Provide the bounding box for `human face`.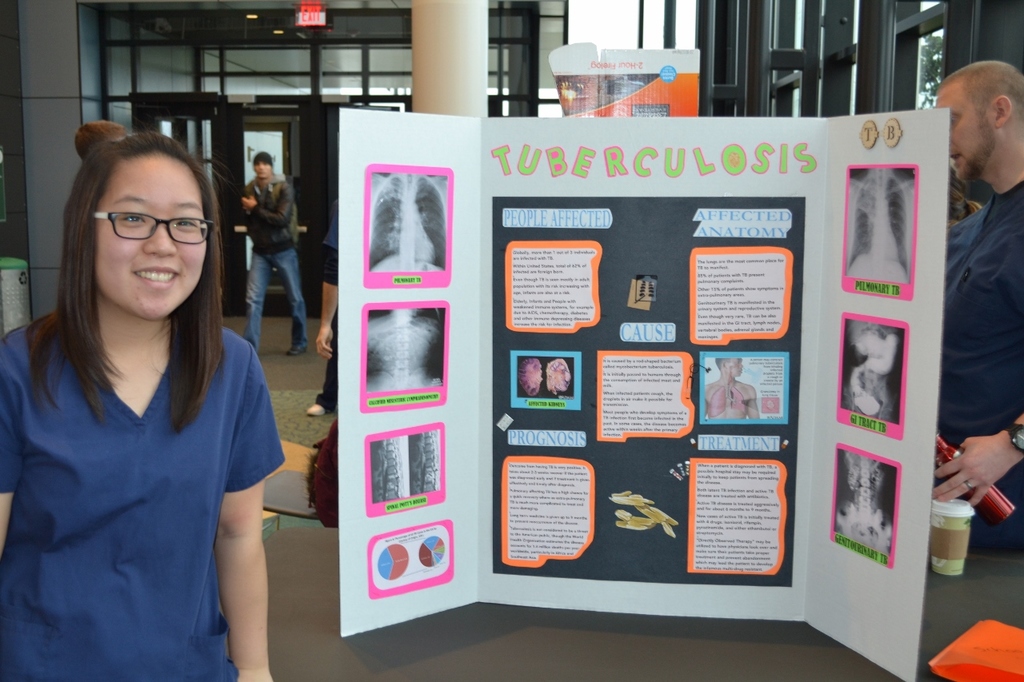
934:77:995:178.
